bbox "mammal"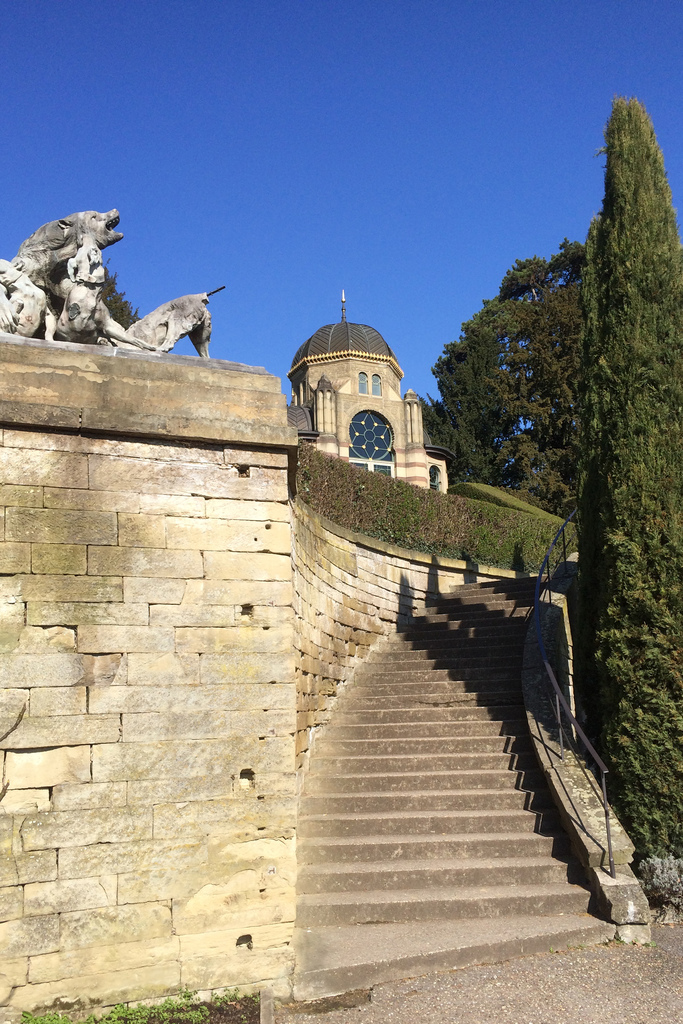
rect(12, 207, 123, 283)
